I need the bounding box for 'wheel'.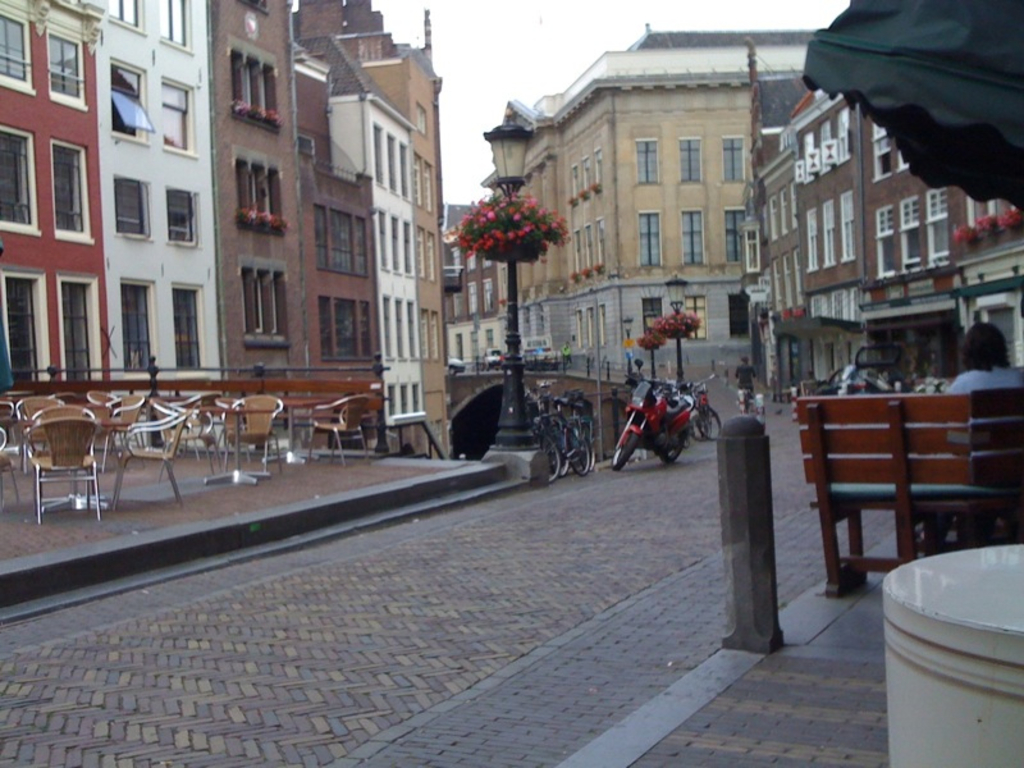
Here it is: 699, 406, 722, 435.
